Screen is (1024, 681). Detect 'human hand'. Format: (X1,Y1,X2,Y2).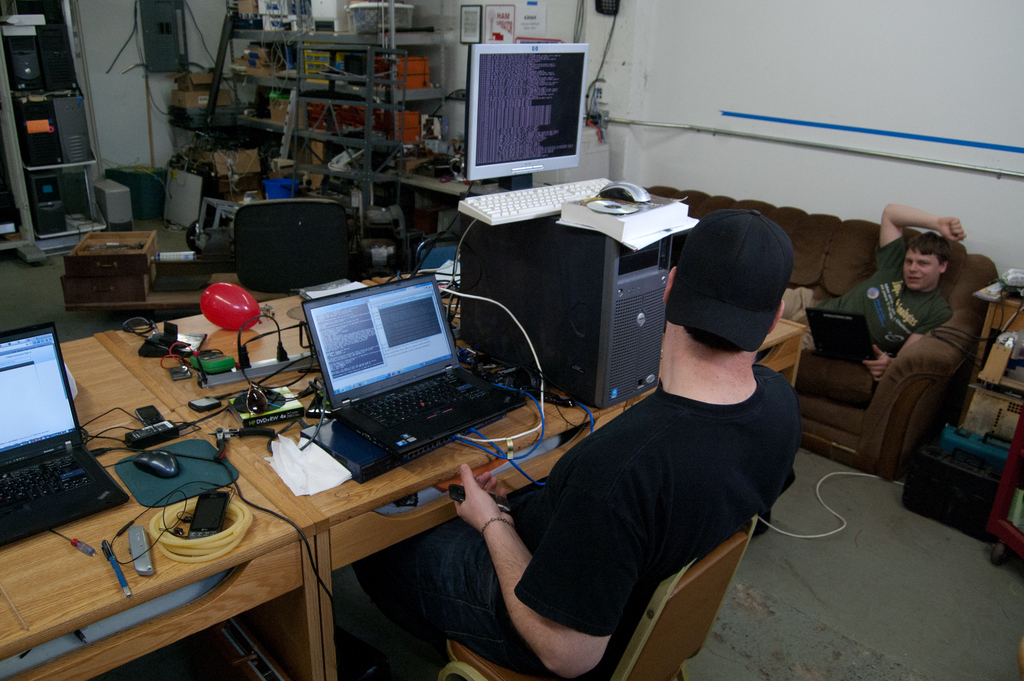
(938,215,967,242).
